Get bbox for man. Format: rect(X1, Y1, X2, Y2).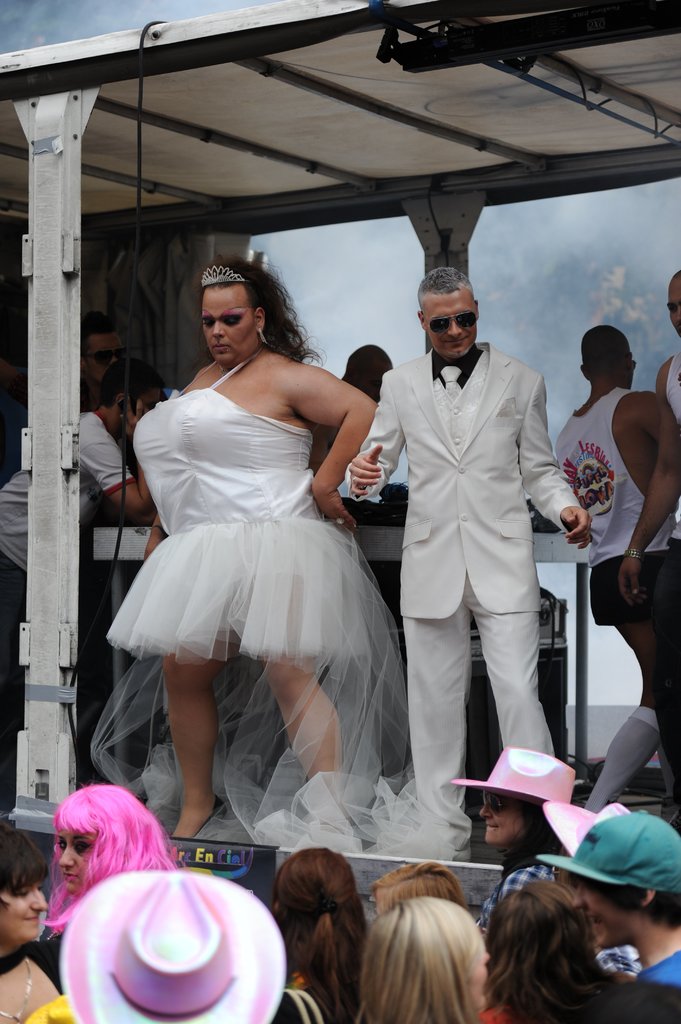
rect(620, 273, 680, 789).
